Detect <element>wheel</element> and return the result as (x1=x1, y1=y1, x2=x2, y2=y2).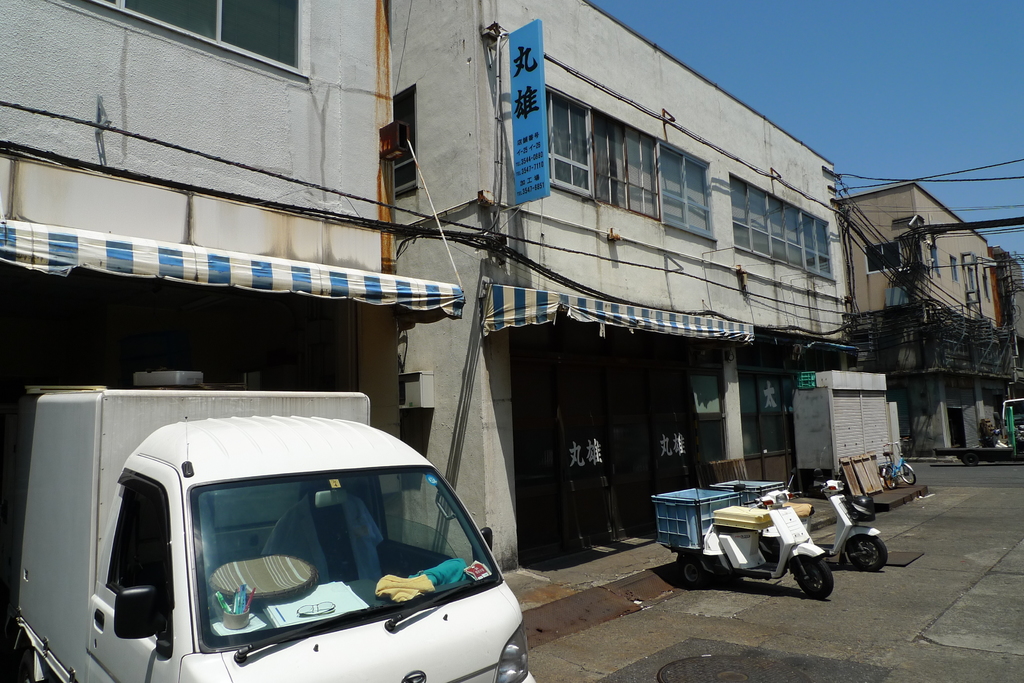
(x1=834, y1=513, x2=889, y2=588).
